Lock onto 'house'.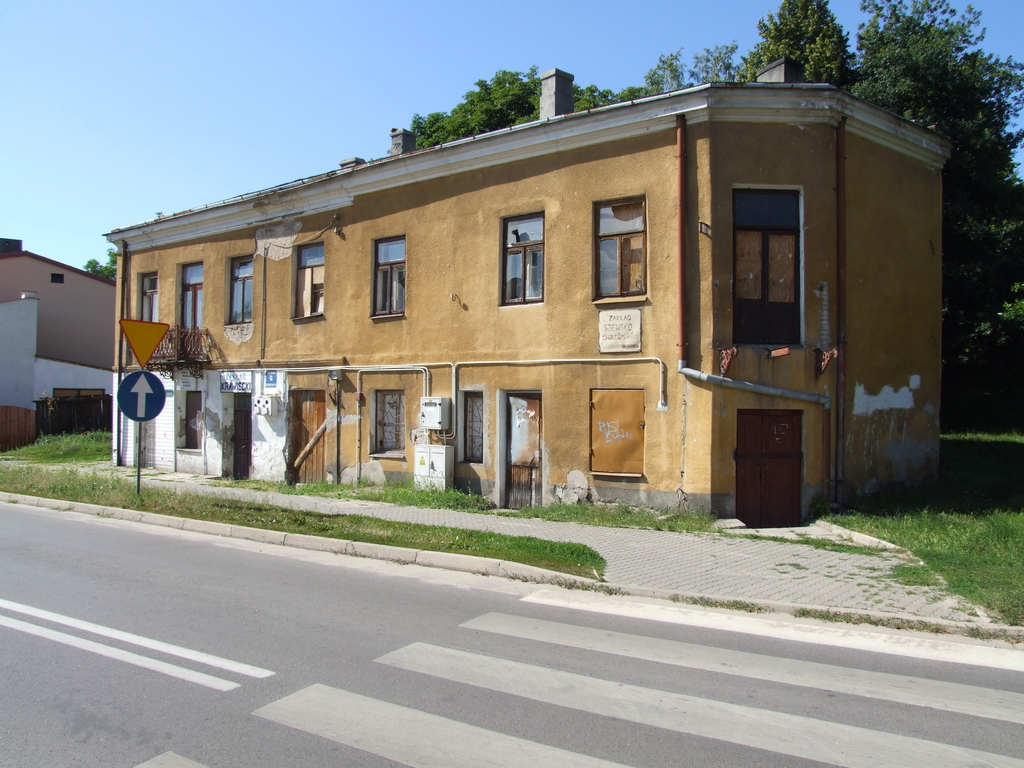
Locked: (0,250,112,434).
